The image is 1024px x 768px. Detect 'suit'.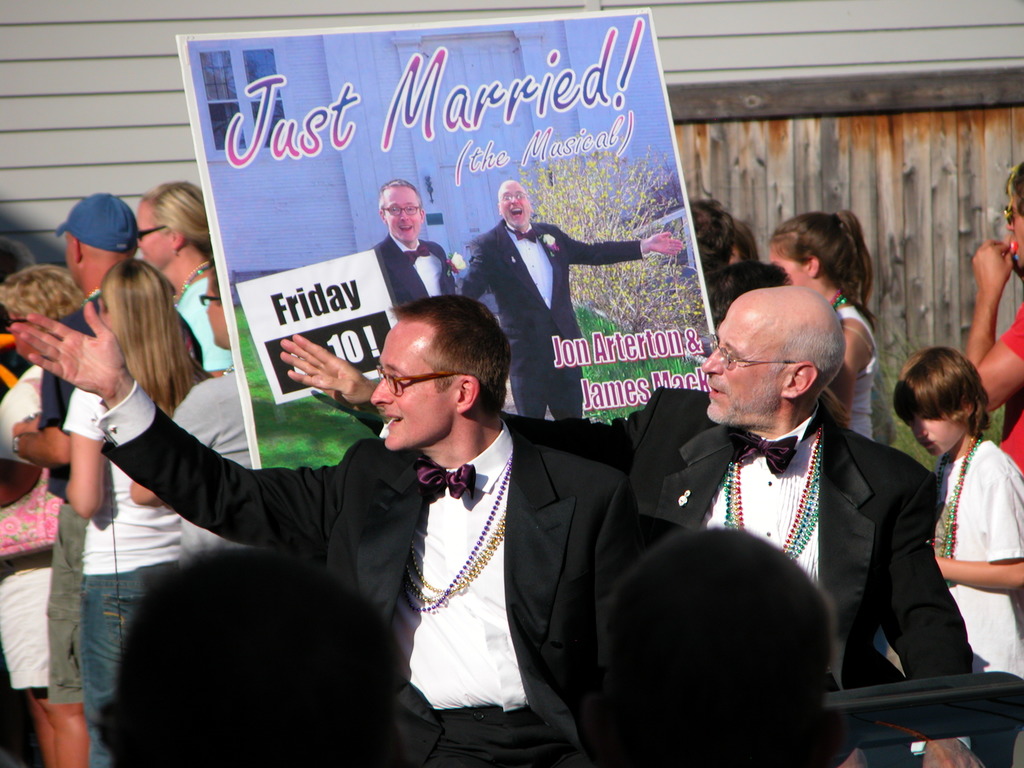
Detection: l=375, t=230, r=457, b=307.
